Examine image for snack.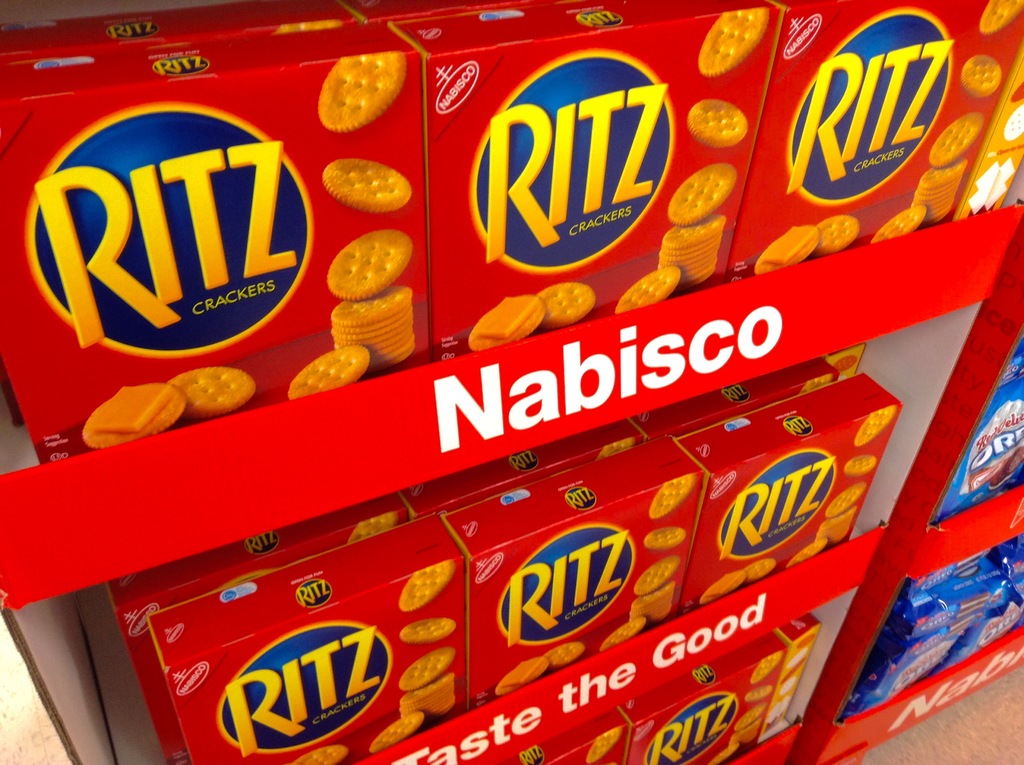
Examination result: (left=652, top=472, right=692, bottom=517).
